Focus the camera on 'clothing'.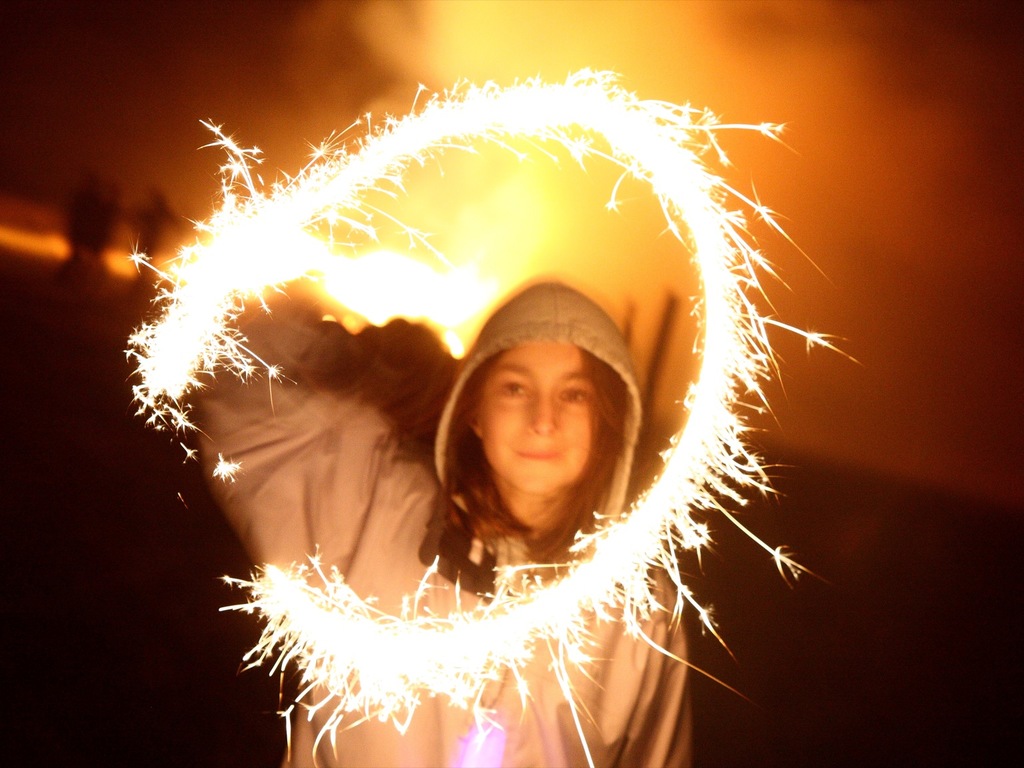
Focus region: left=295, top=461, right=692, bottom=767.
